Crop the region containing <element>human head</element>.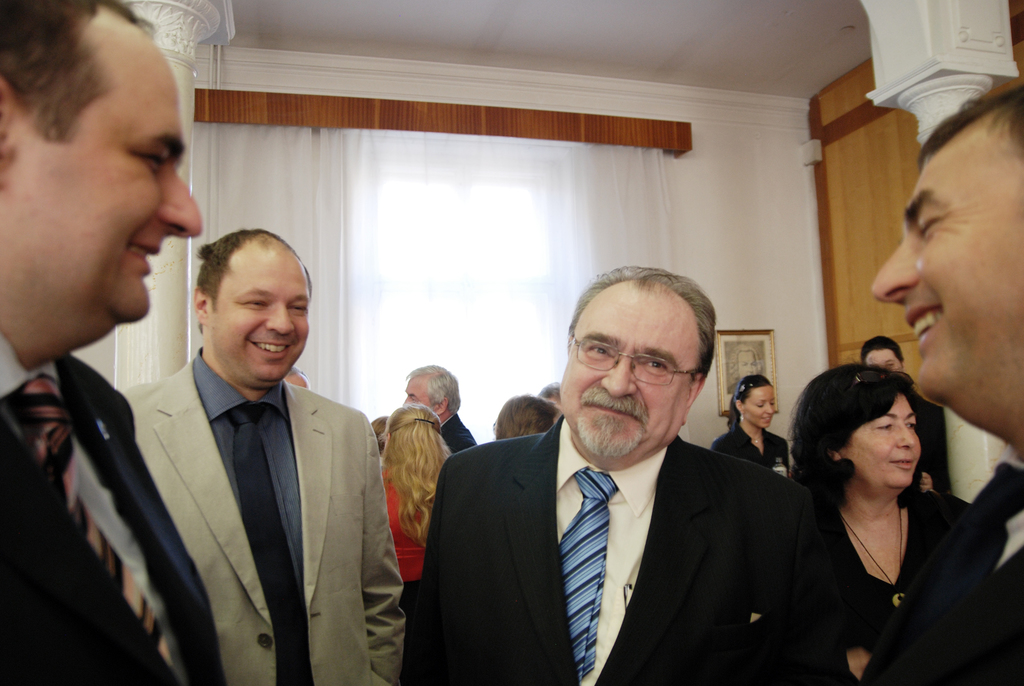
Crop region: <box>560,260,716,463</box>.
